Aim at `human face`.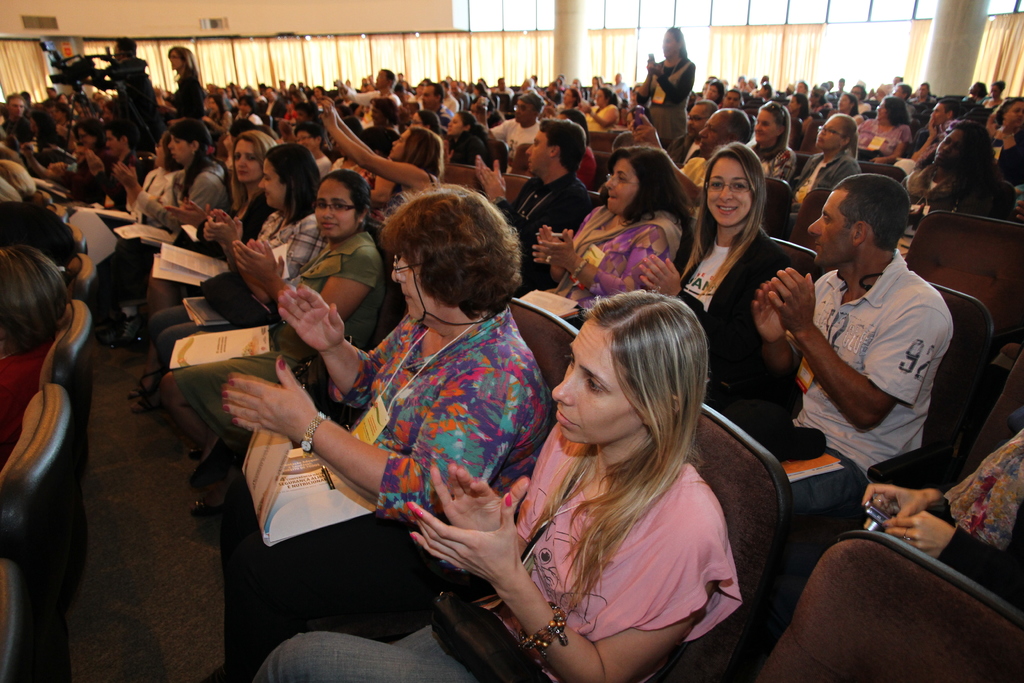
Aimed at 375 69 387 88.
